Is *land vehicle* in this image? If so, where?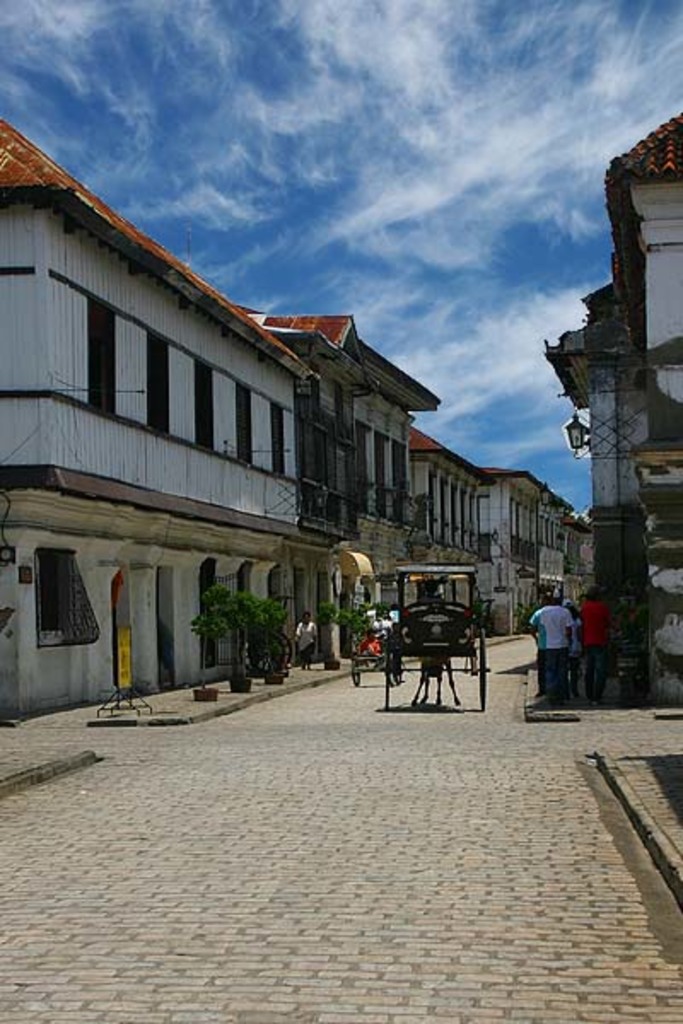
Yes, at <bbox>362, 556, 504, 727</bbox>.
